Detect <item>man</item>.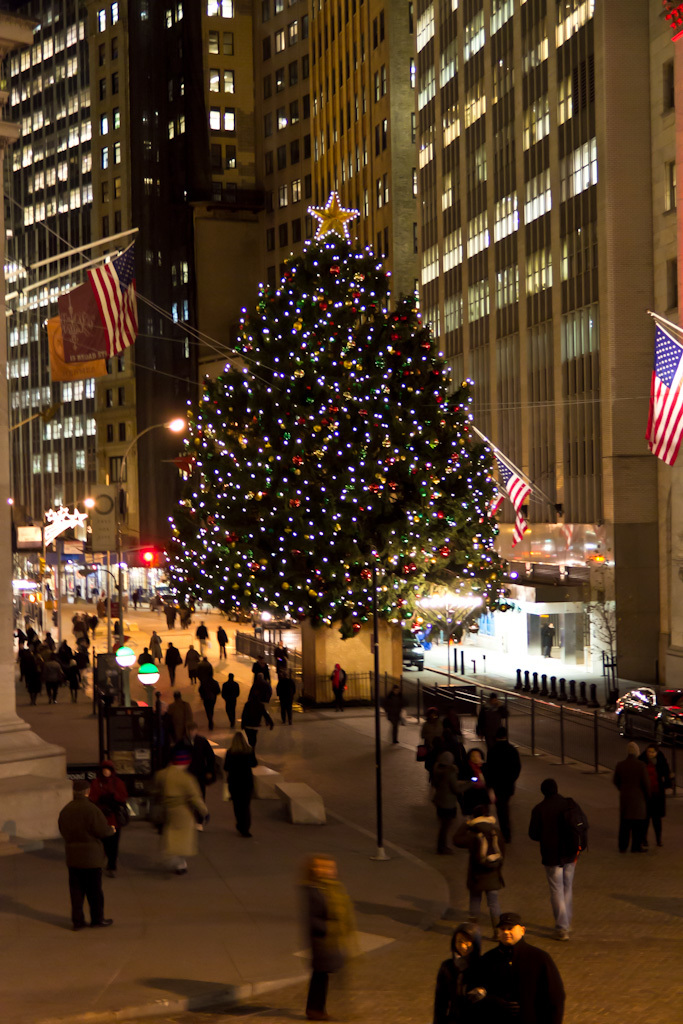
Detected at select_region(489, 918, 567, 1023).
